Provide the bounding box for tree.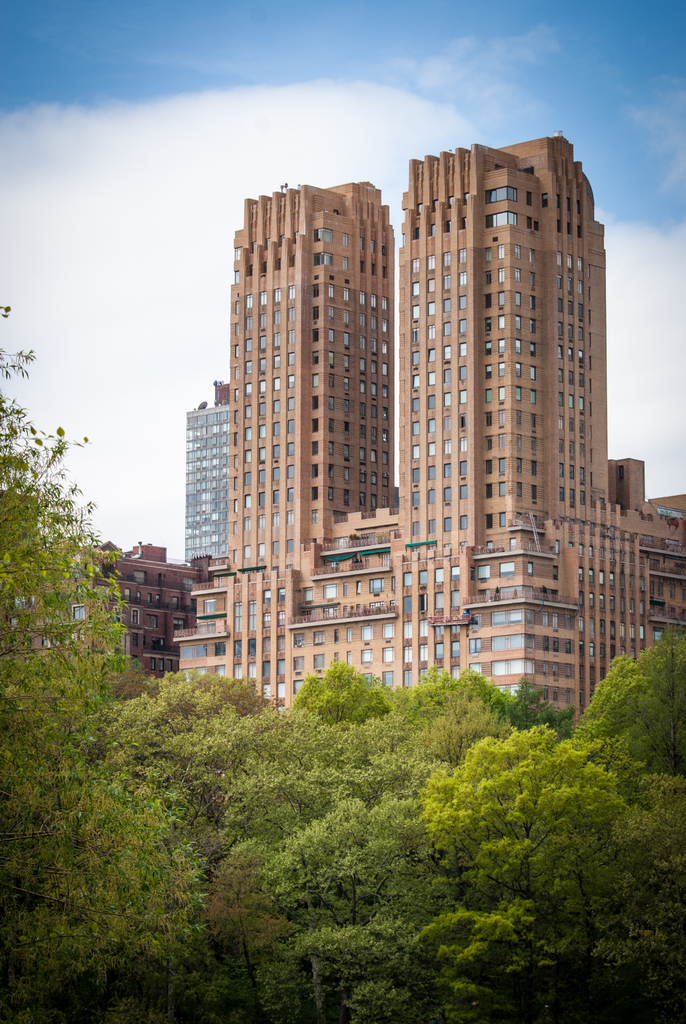
select_region(592, 627, 680, 800).
